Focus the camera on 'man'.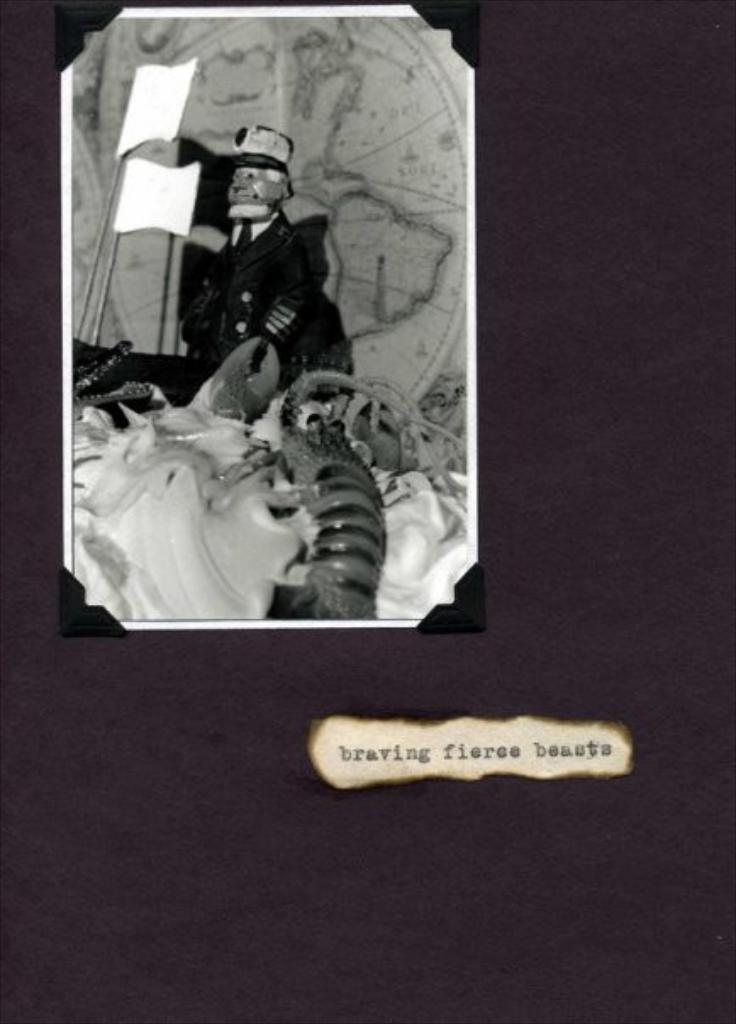
Focus region: pyautogui.locateOnScreen(187, 109, 370, 446).
